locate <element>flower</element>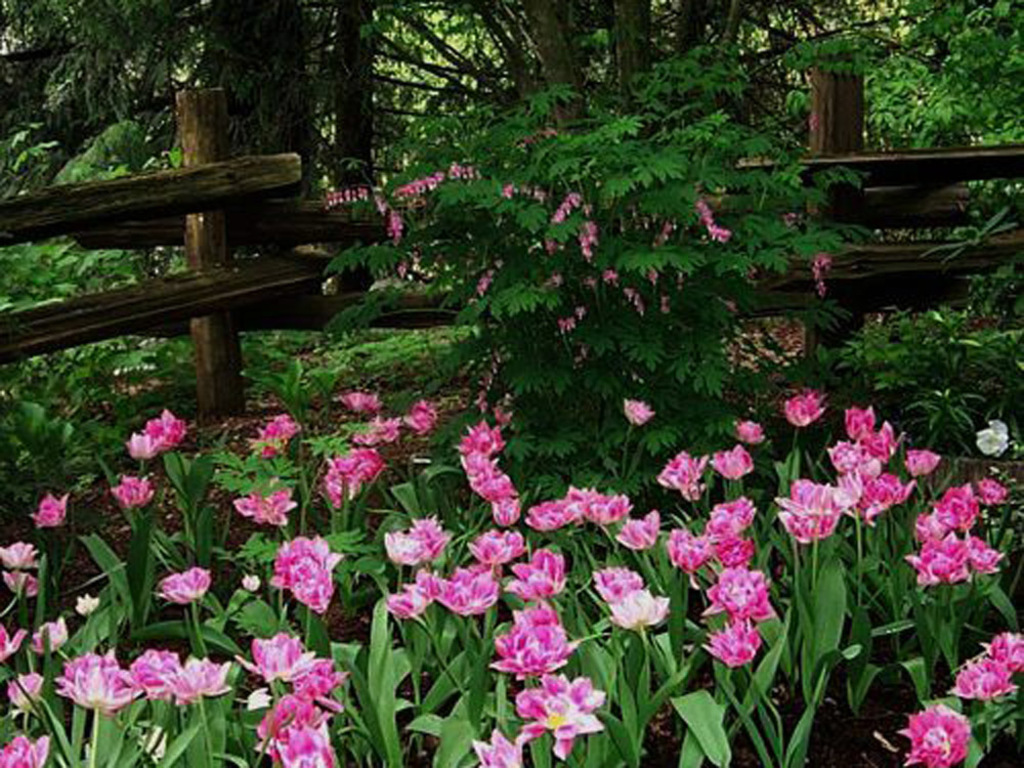
[517, 670, 600, 756]
